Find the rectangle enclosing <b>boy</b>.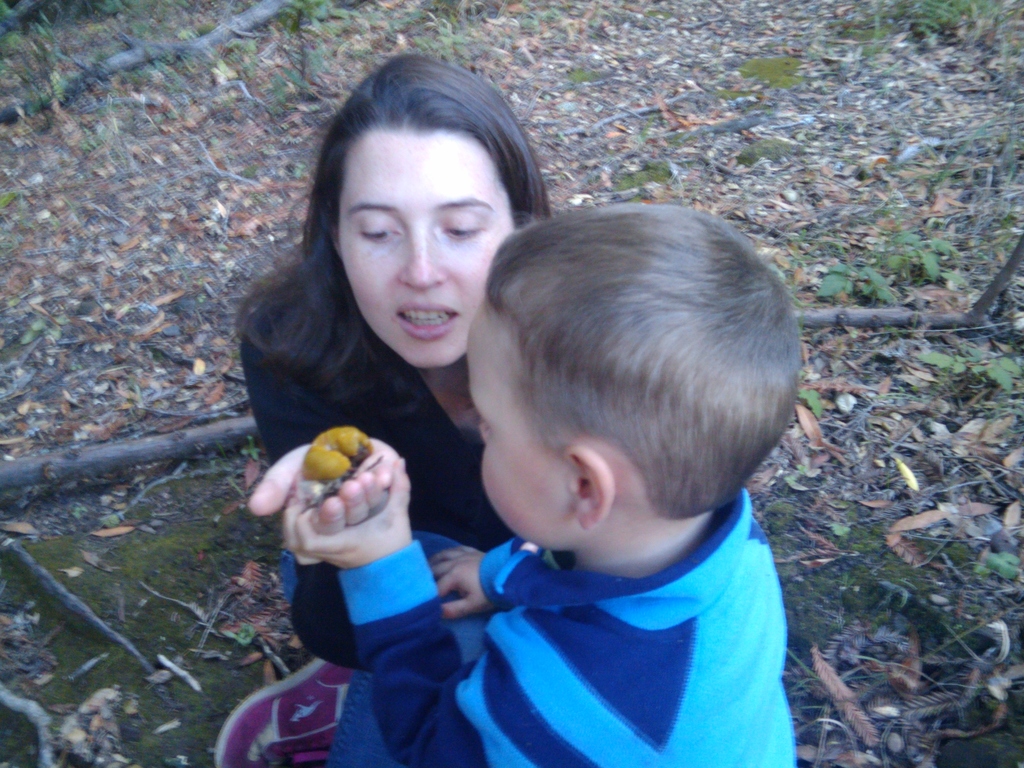
locate(298, 212, 812, 767).
